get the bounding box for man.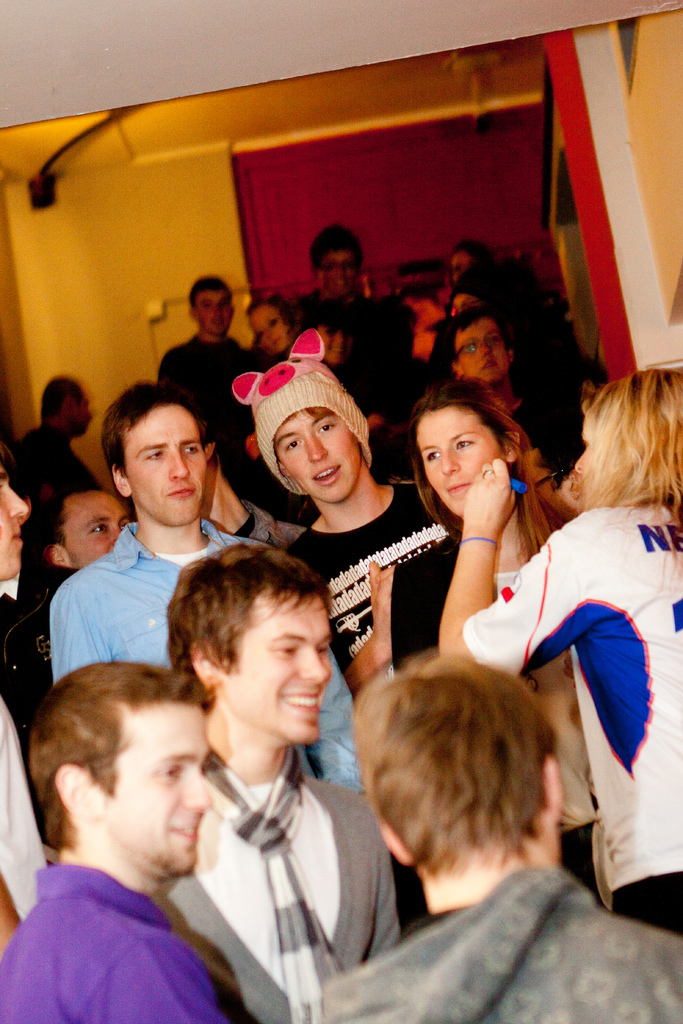
bbox=(0, 461, 45, 956).
